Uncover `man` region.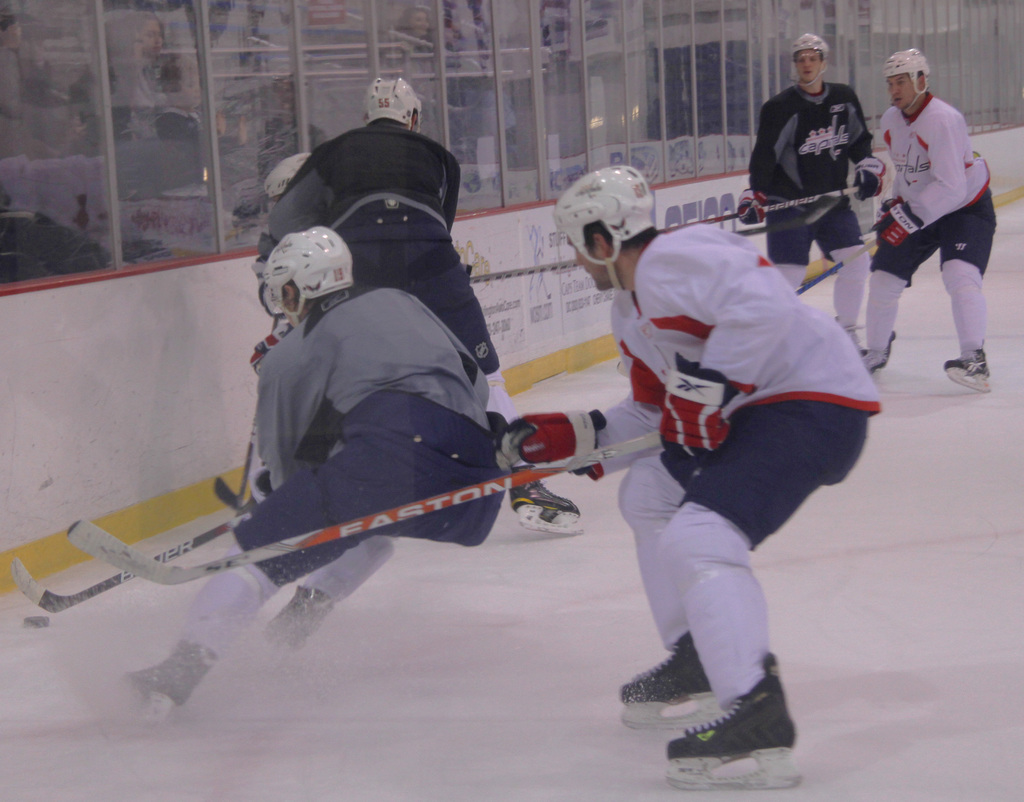
Uncovered: l=739, t=31, r=881, b=348.
